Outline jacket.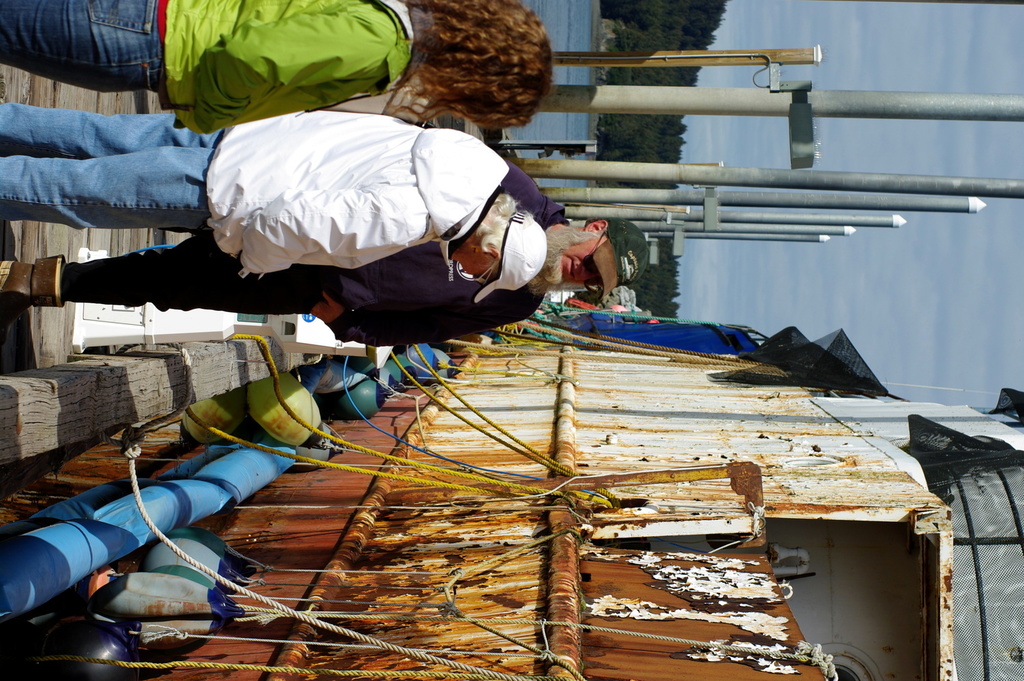
Outline: bbox=(193, 107, 511, 283).
